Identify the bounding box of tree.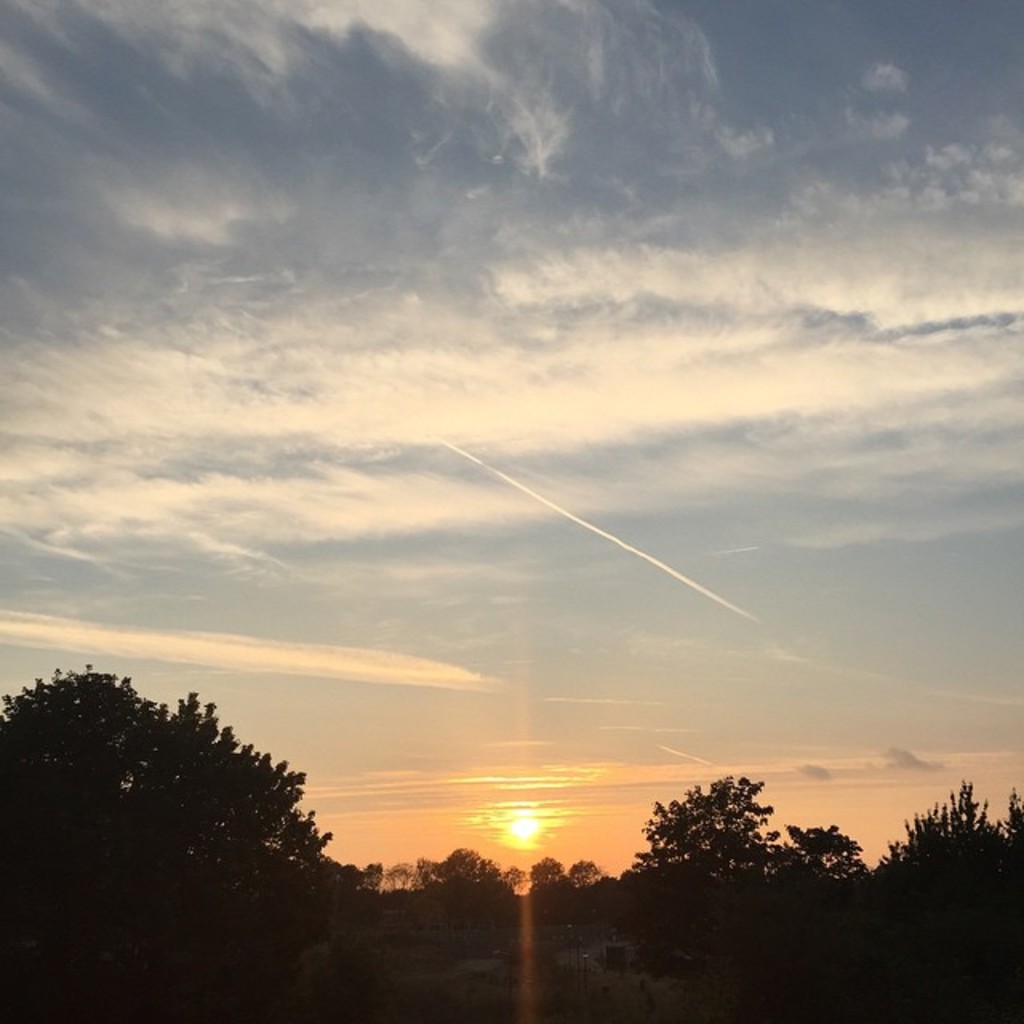
box(333, 859, 379, 915).
